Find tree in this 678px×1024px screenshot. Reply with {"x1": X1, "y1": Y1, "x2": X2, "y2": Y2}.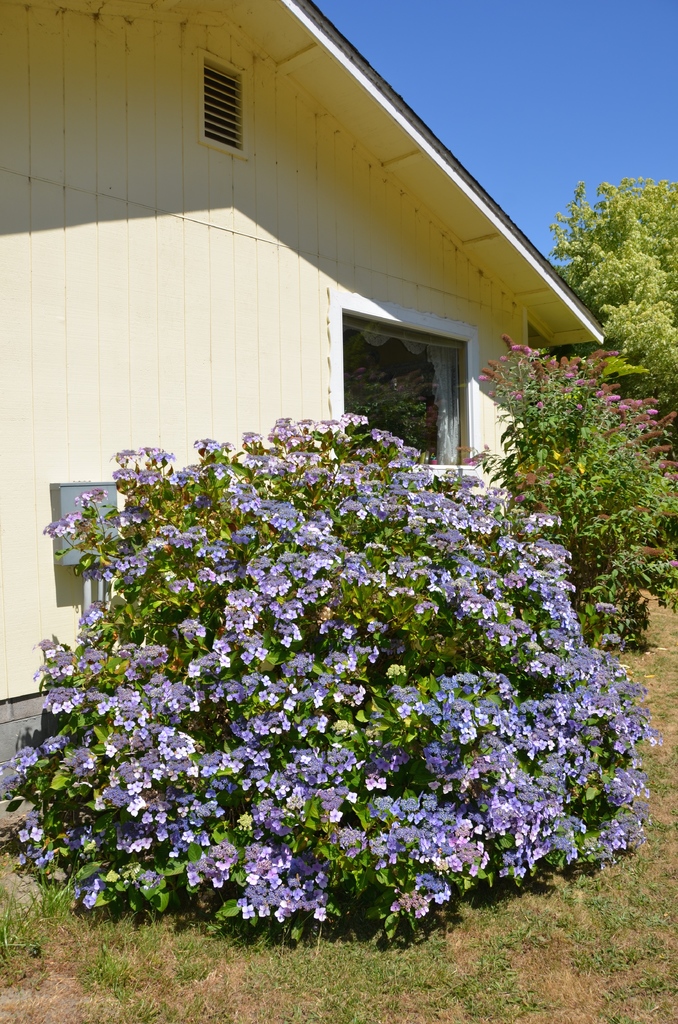
{"x1": 565, "y1": 154, "x2": 669, "y2": 323}.
